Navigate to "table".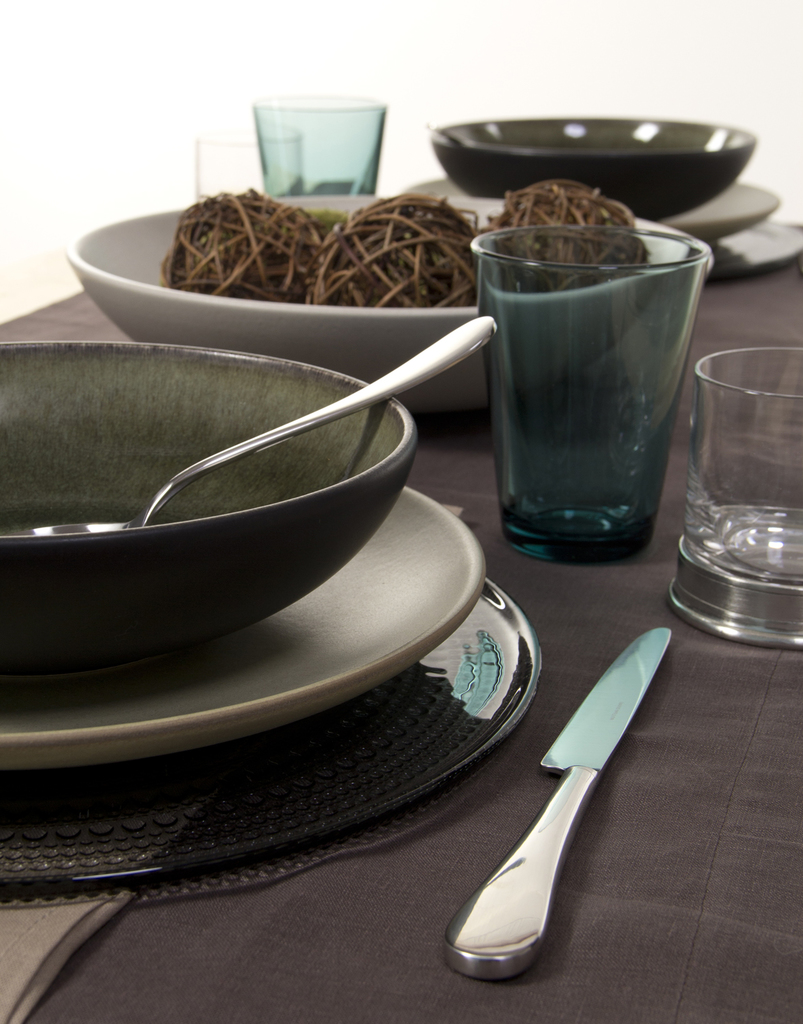
Navigation target: bbox(0, 182, 802, 1023).
